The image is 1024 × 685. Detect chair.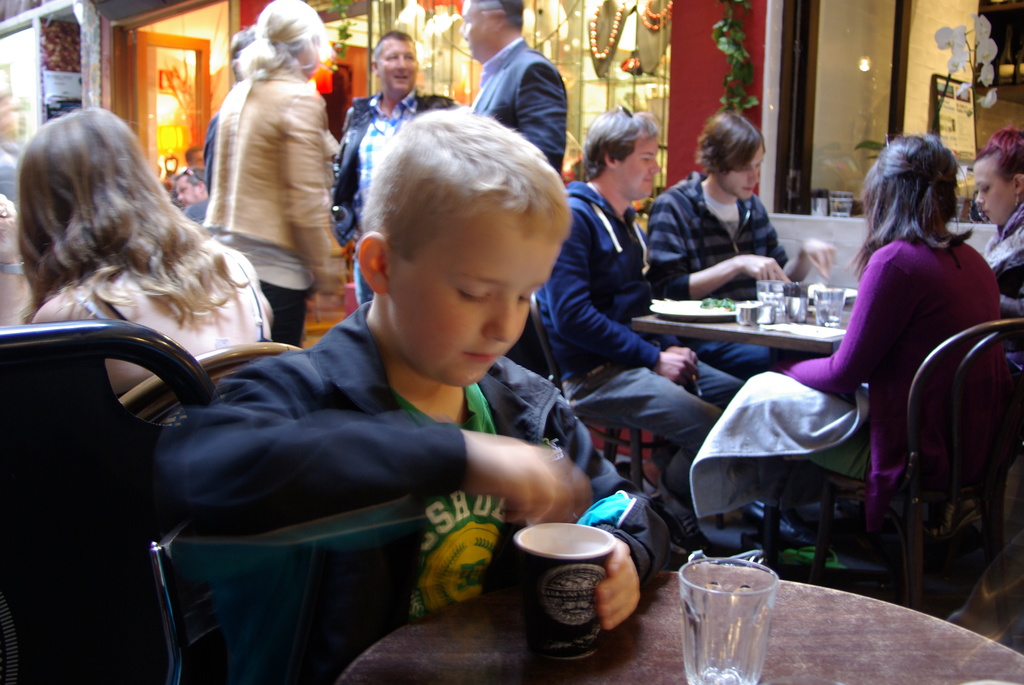
Detection: l=750, t=319, r=1023, b=566.
